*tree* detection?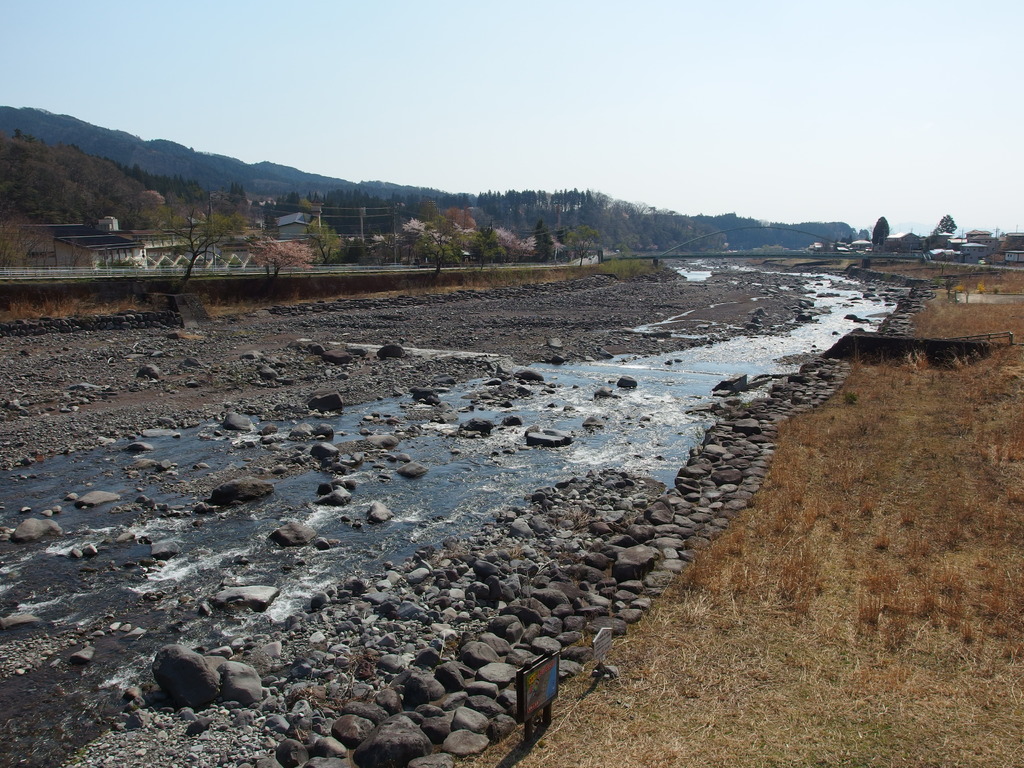
select_region(228, 181, 245, 196)
